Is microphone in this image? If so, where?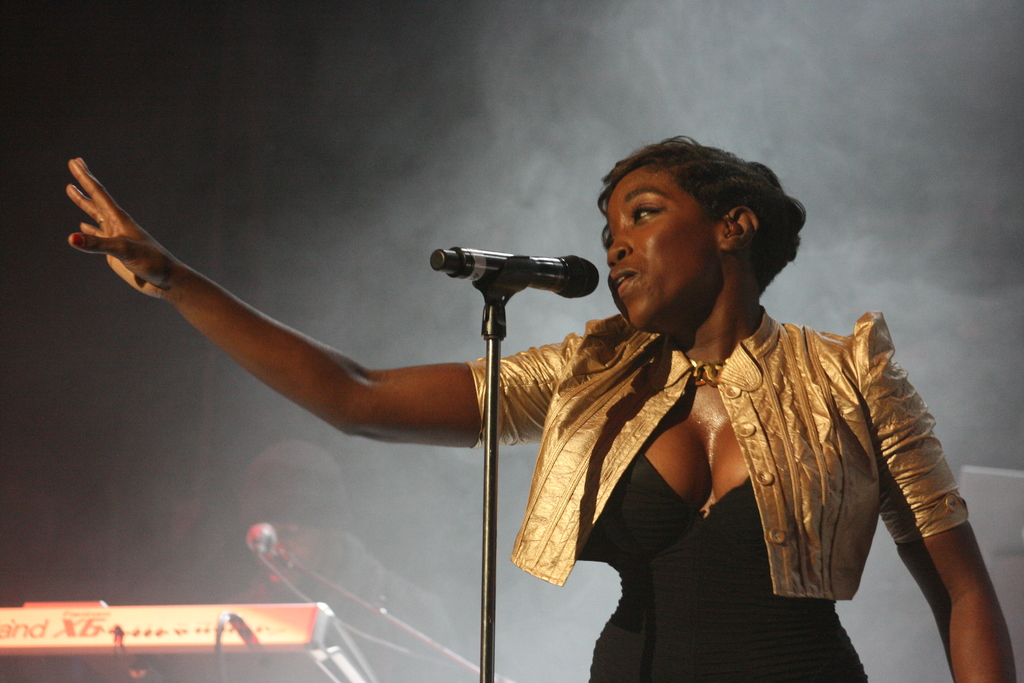
Yes, at [left=429, top=240, right=598, bottom=315].
